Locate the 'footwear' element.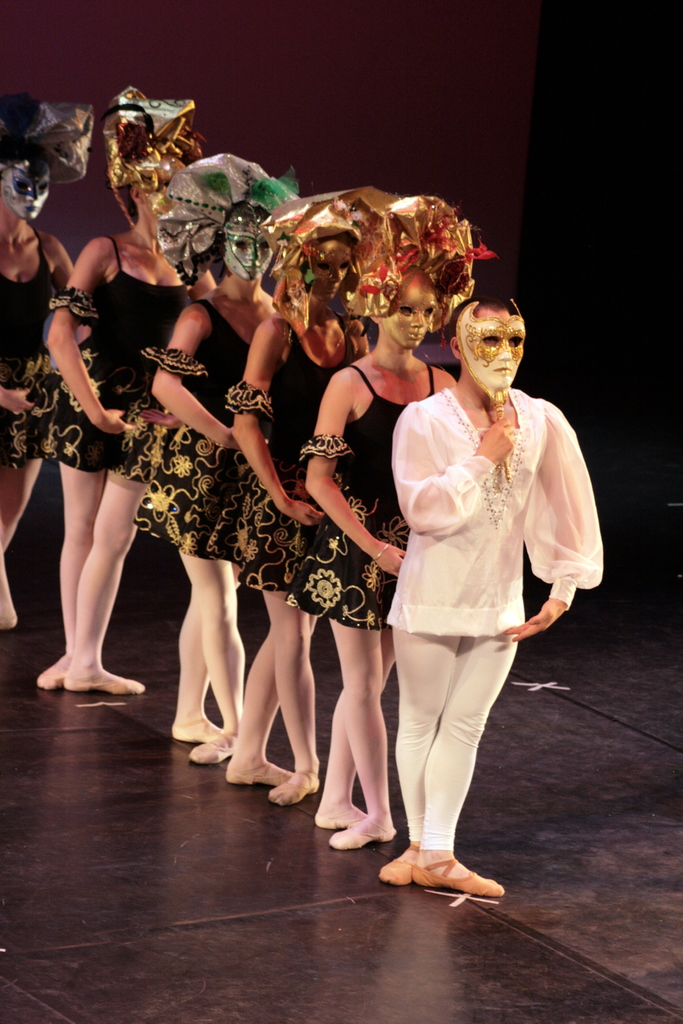
Element bbox: bbox=(390, 845, 504, 904).
